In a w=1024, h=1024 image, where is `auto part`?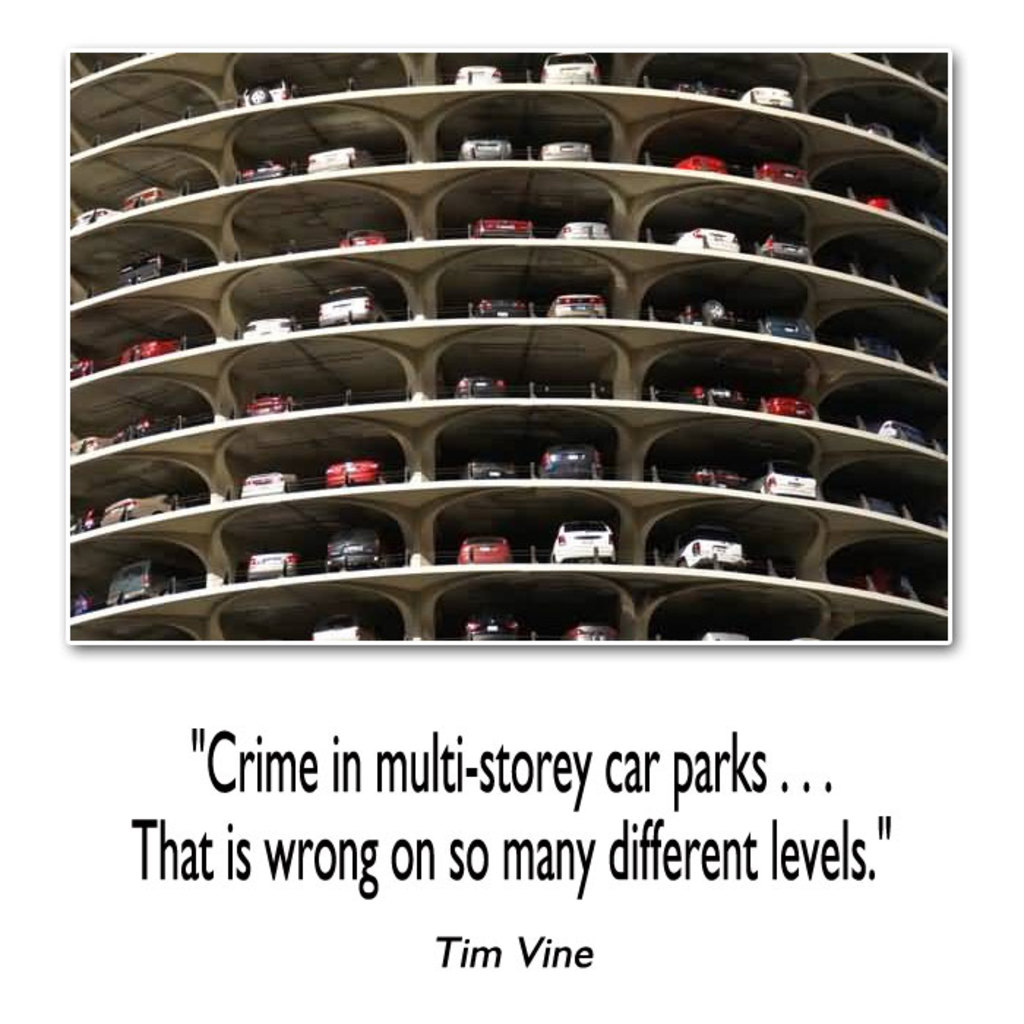
x1=474 y1=224 x2=535 y2=234.
